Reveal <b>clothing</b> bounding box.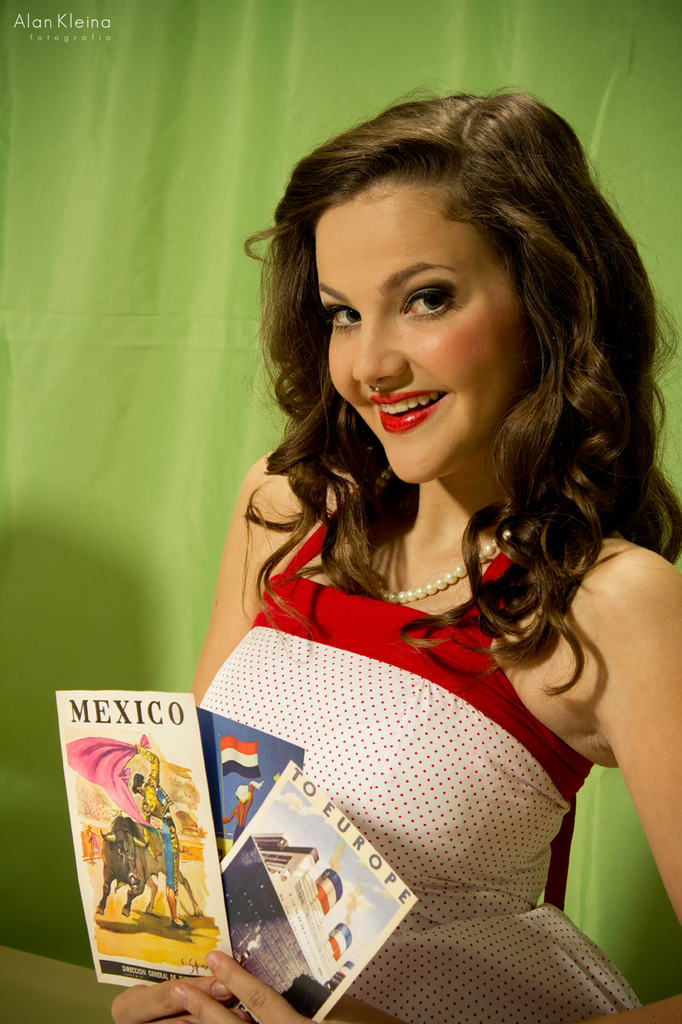
Revealed: Rect(152, 372, 664, 992).
